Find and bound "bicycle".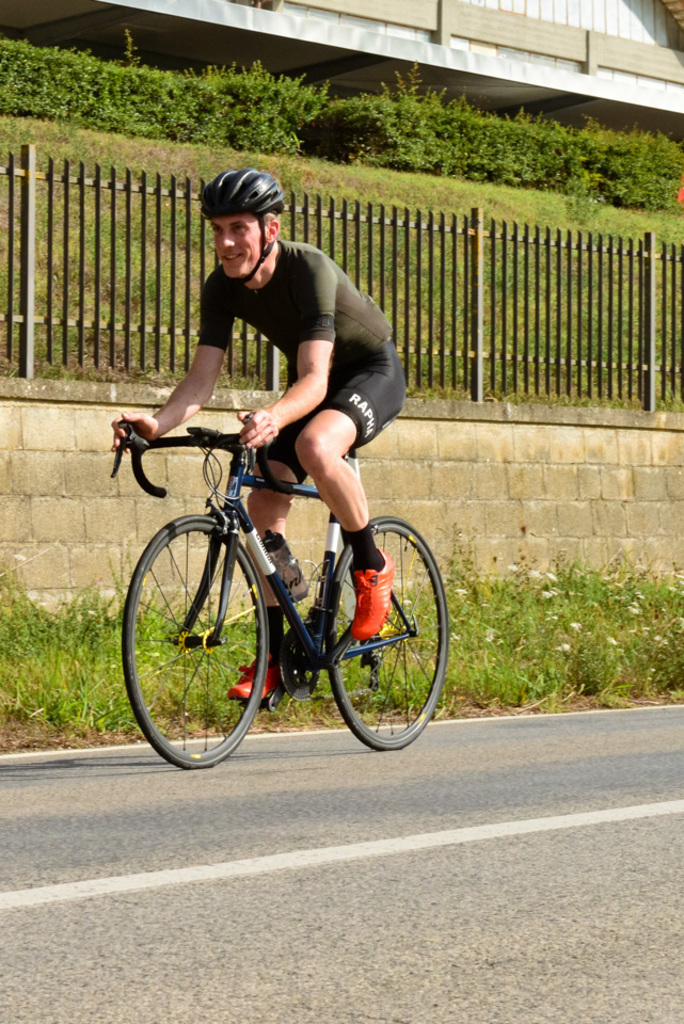
Bound: (left=102, top=403, right=456, bottom=763).
